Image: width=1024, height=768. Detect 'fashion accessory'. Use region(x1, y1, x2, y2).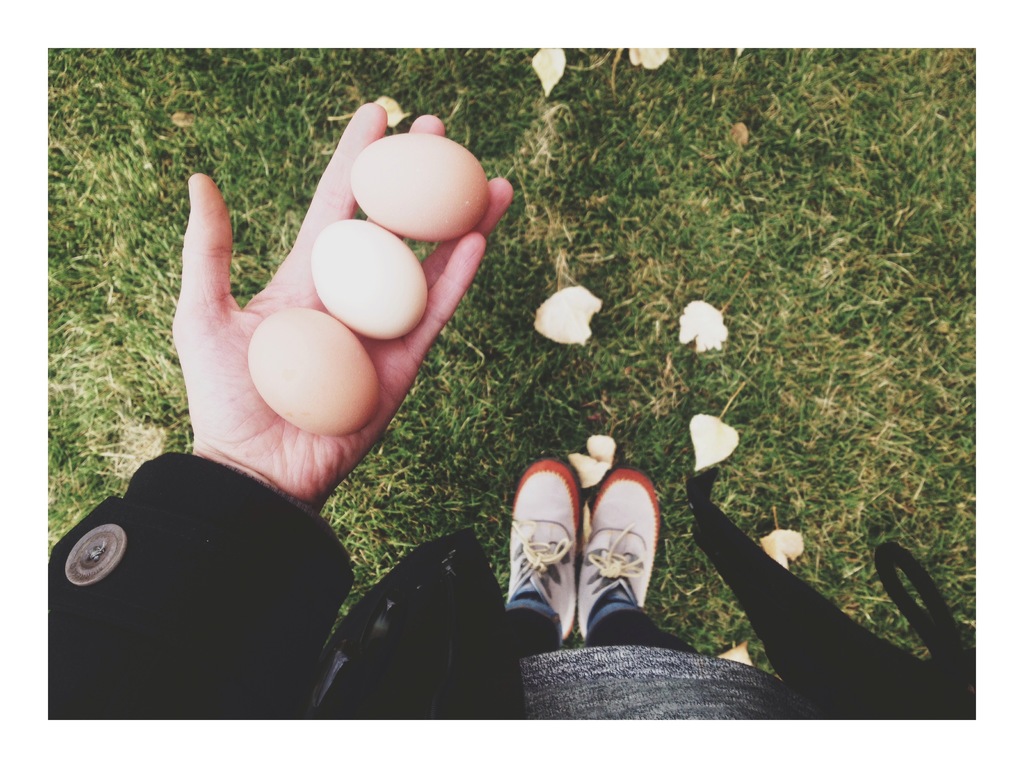
region(500, 450, 585, 646).
